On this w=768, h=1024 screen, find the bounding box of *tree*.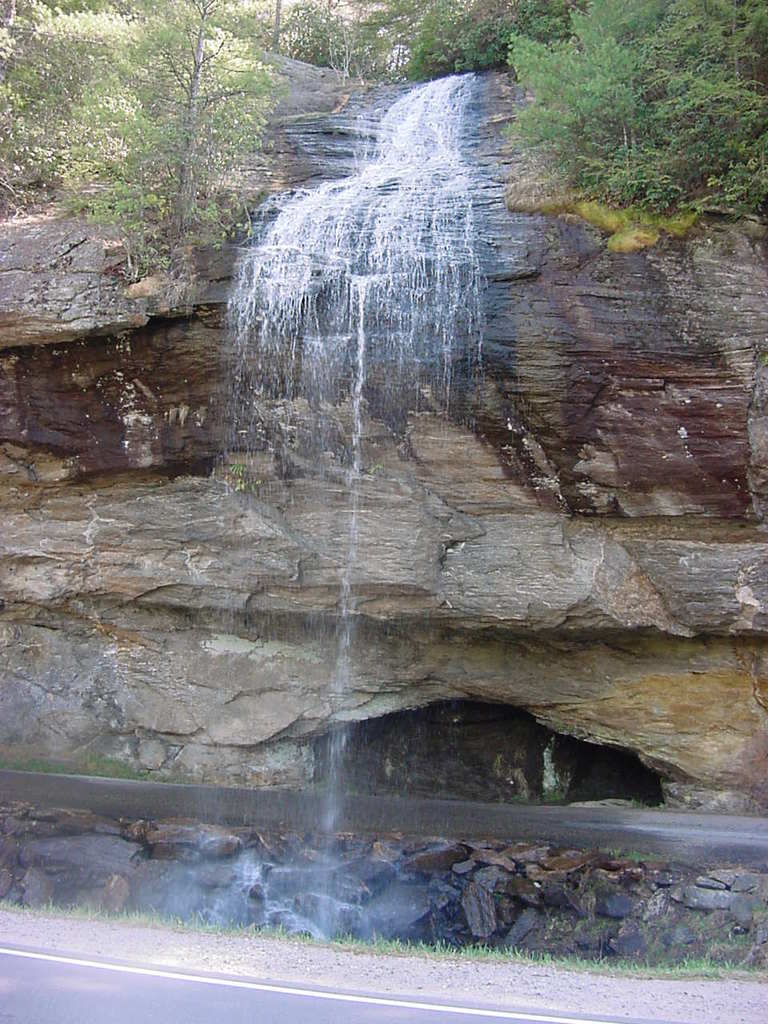
Bounding box: 53:0:311:254.
